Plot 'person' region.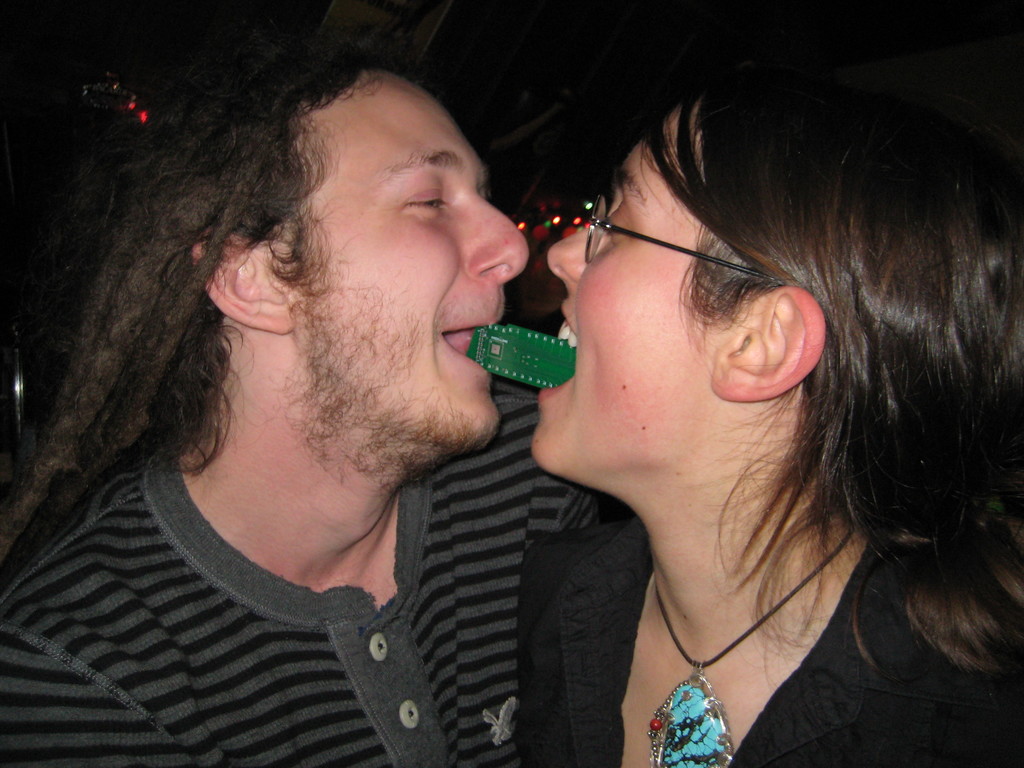
Plotted at pyautogui.locateOnScreen(461, 1, 1023, 767).
